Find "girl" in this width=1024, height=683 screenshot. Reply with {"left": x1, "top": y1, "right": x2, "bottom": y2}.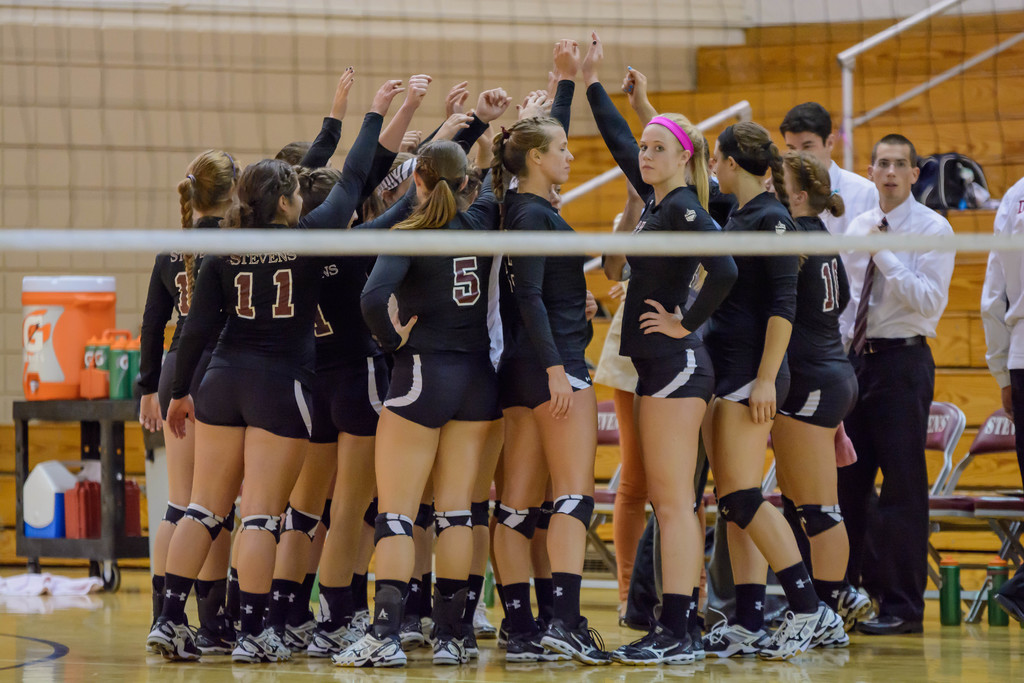
{"left": 140, "top": 151, "right": 244, "bottom": 624}.
